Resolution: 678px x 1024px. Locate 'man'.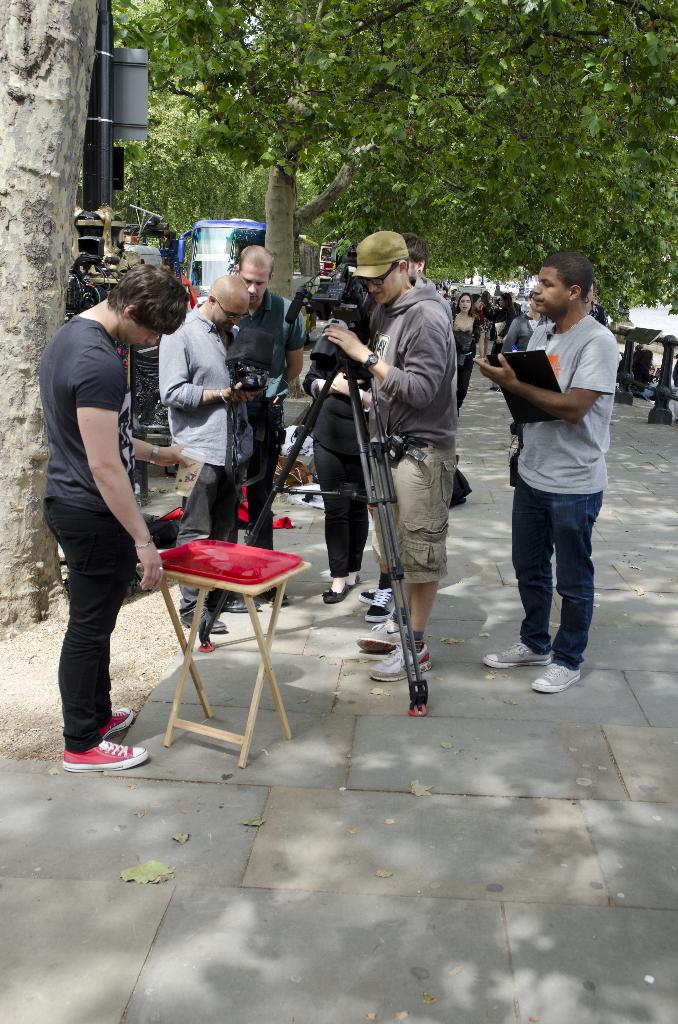
region(584, 284, 611, 325).
